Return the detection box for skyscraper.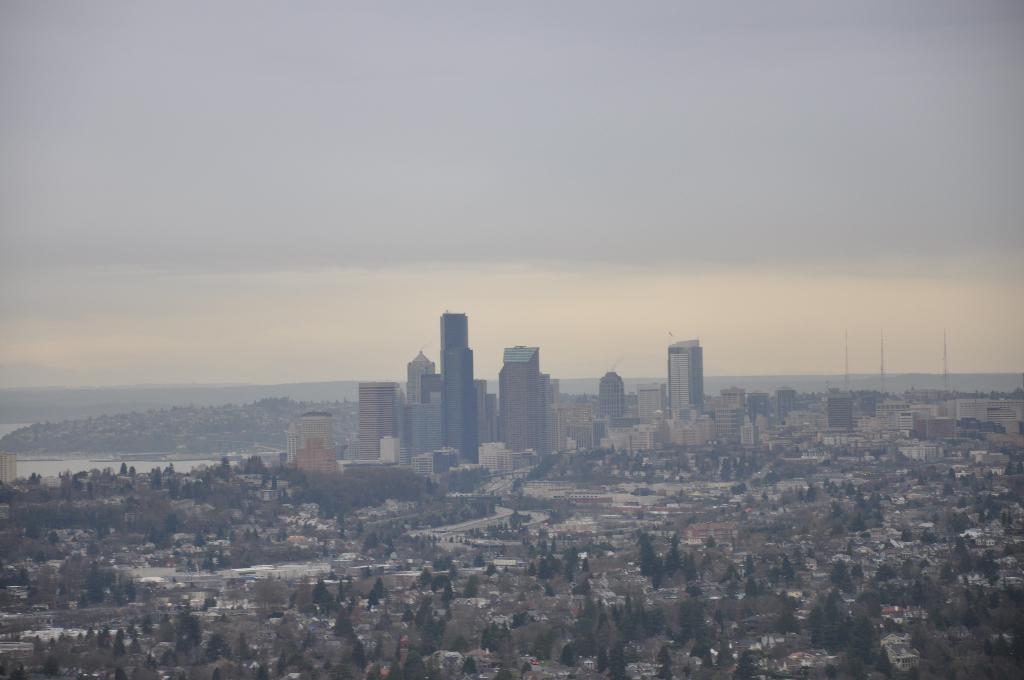
<box>593,369,634,435</box>.
